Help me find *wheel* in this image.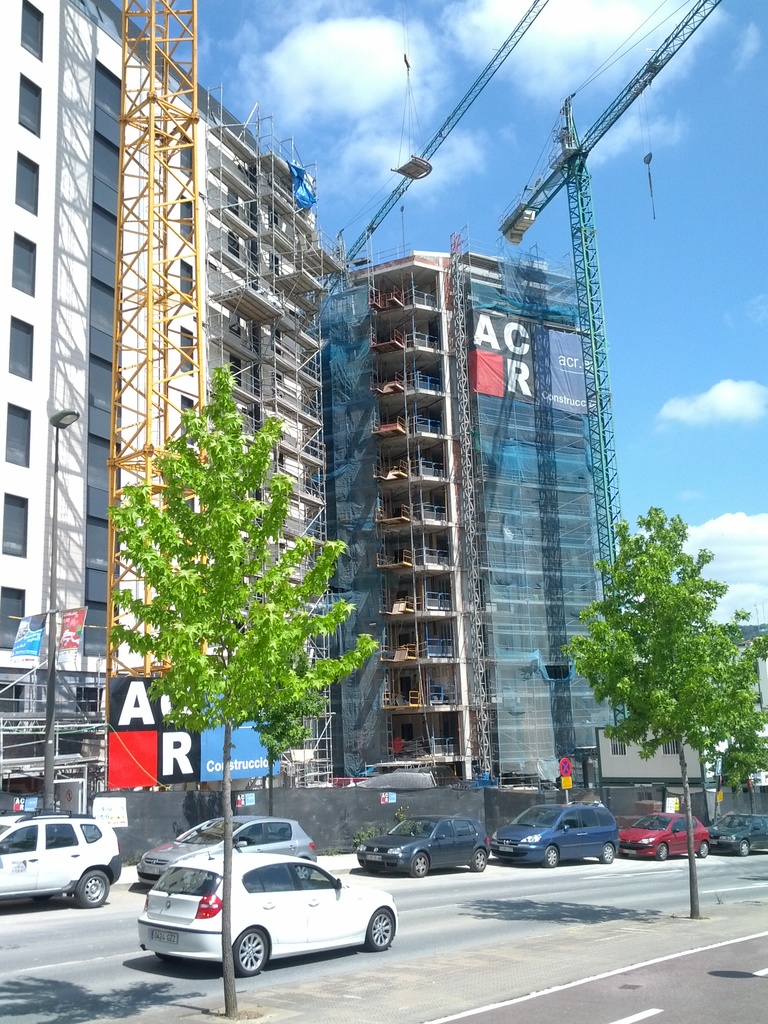
Found it: (x1=75, y1=865, x2=110, y2=904).
